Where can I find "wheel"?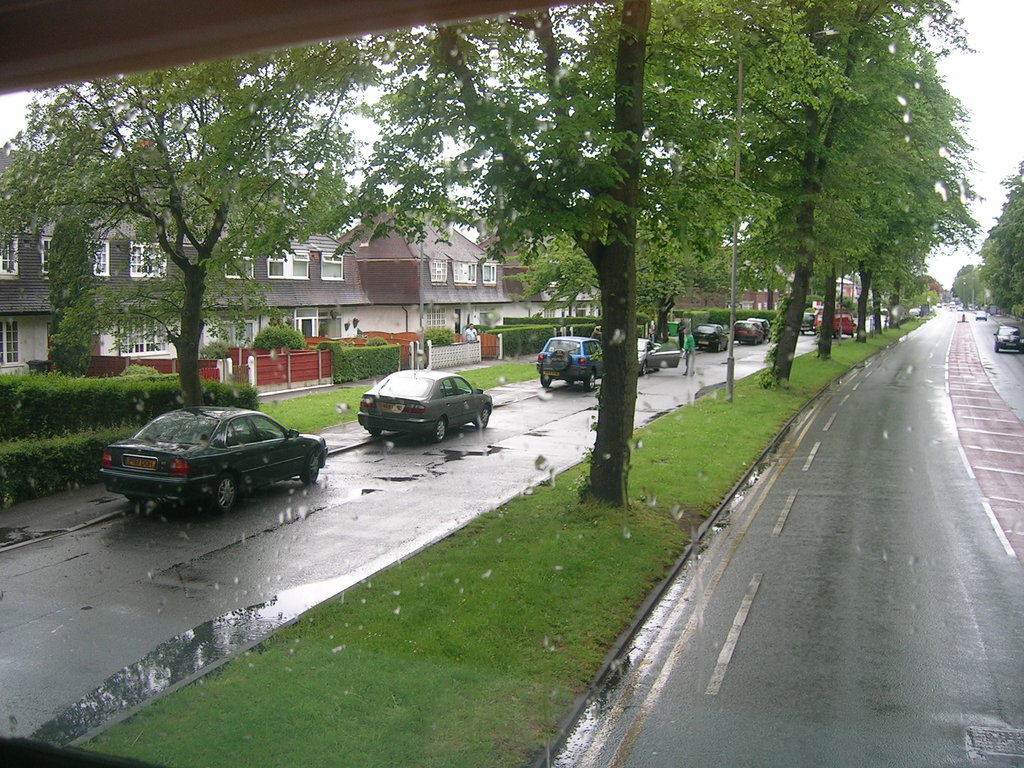
You can find it at bbox(750, 337, 751, 347).
